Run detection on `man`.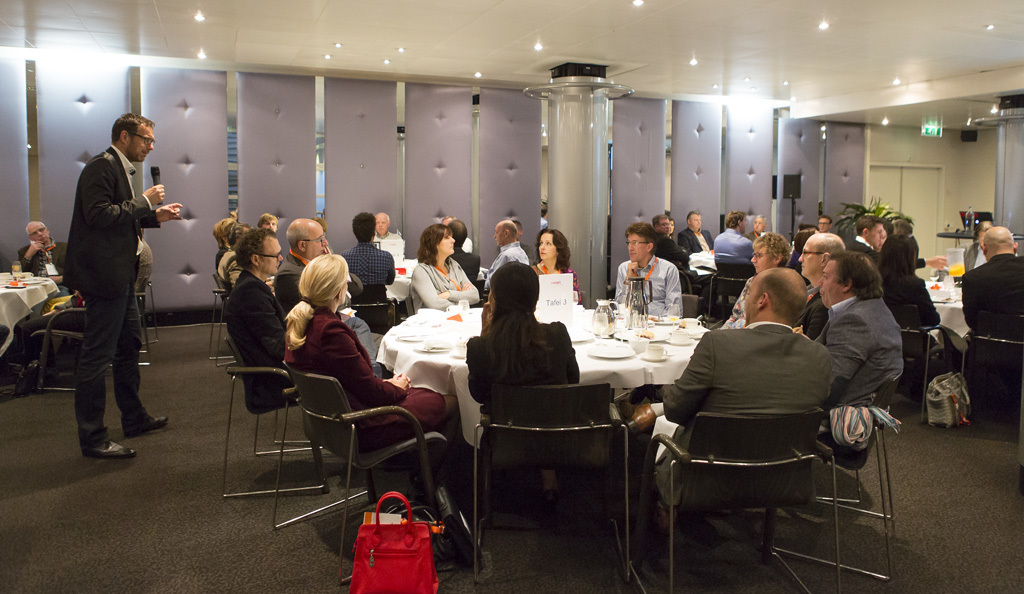
Result: 815,249,902,456.
